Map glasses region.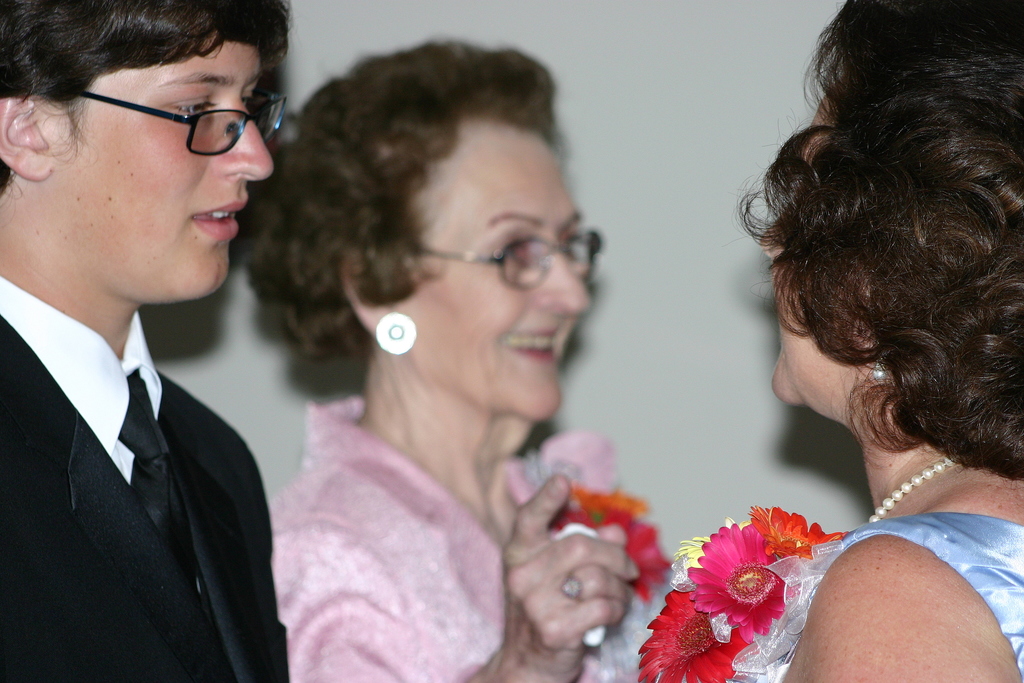
Mapped to [51,83,287,158].
